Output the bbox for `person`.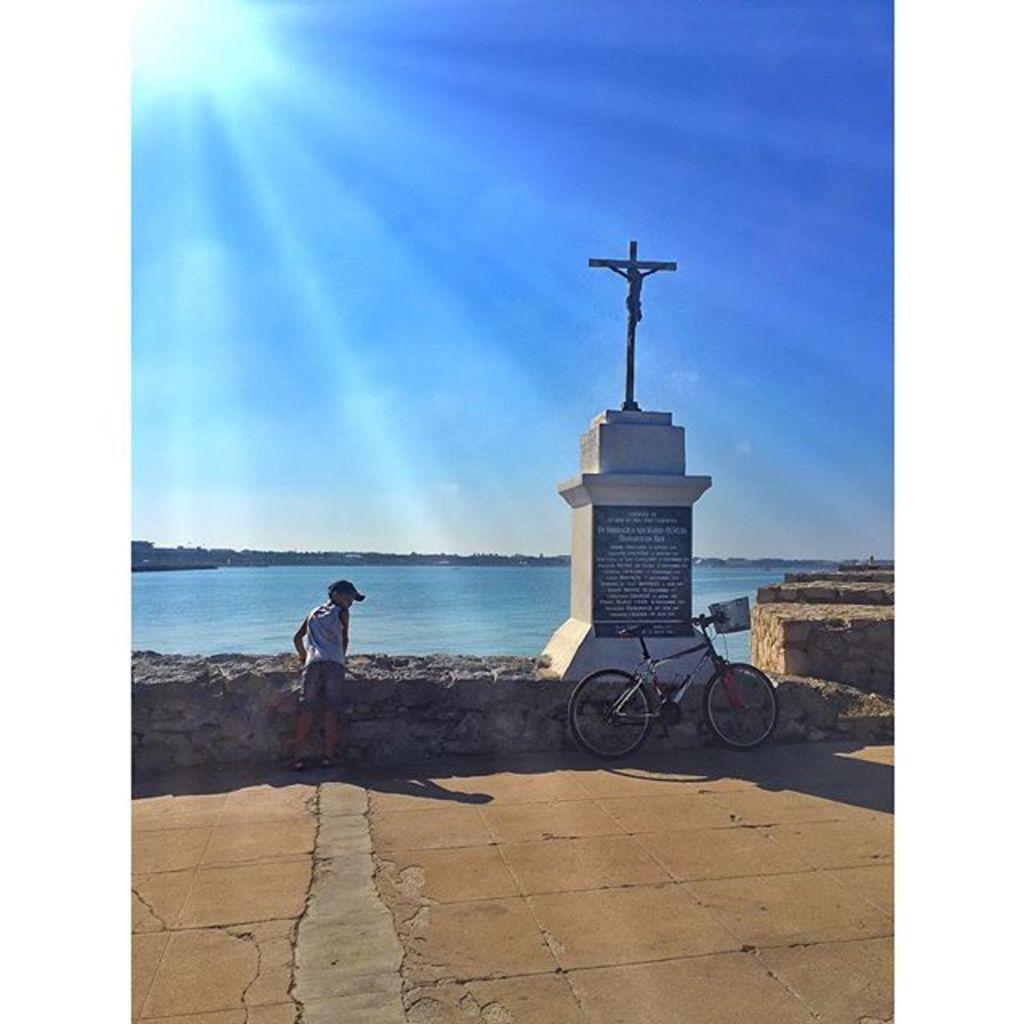
bbox(294, 579, 365, 766).
